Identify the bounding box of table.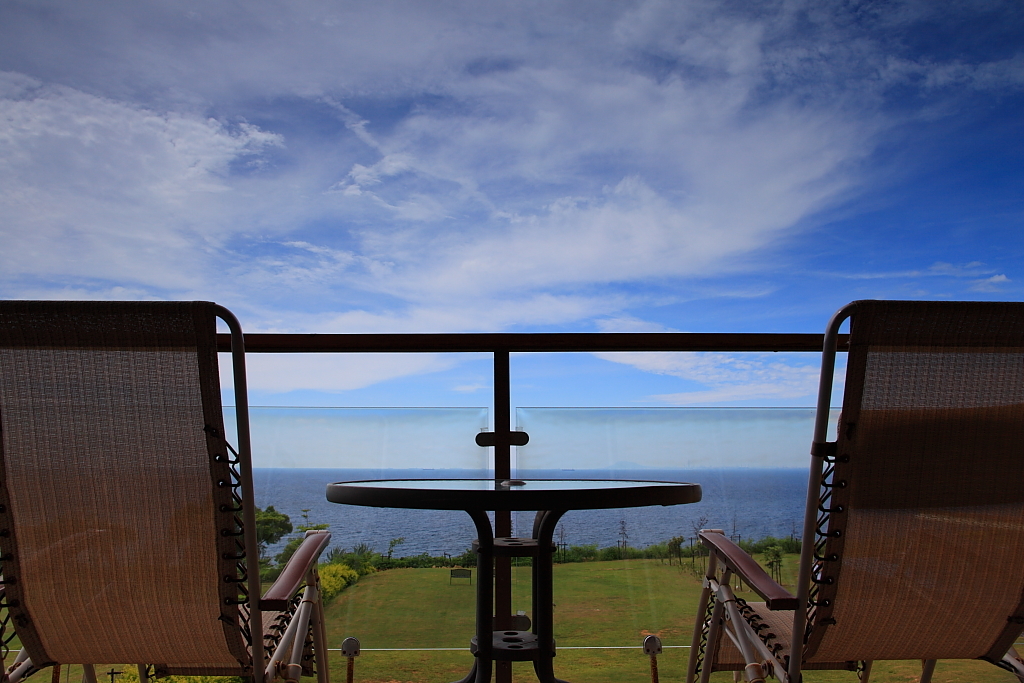
(327, 475, 702, 682).
